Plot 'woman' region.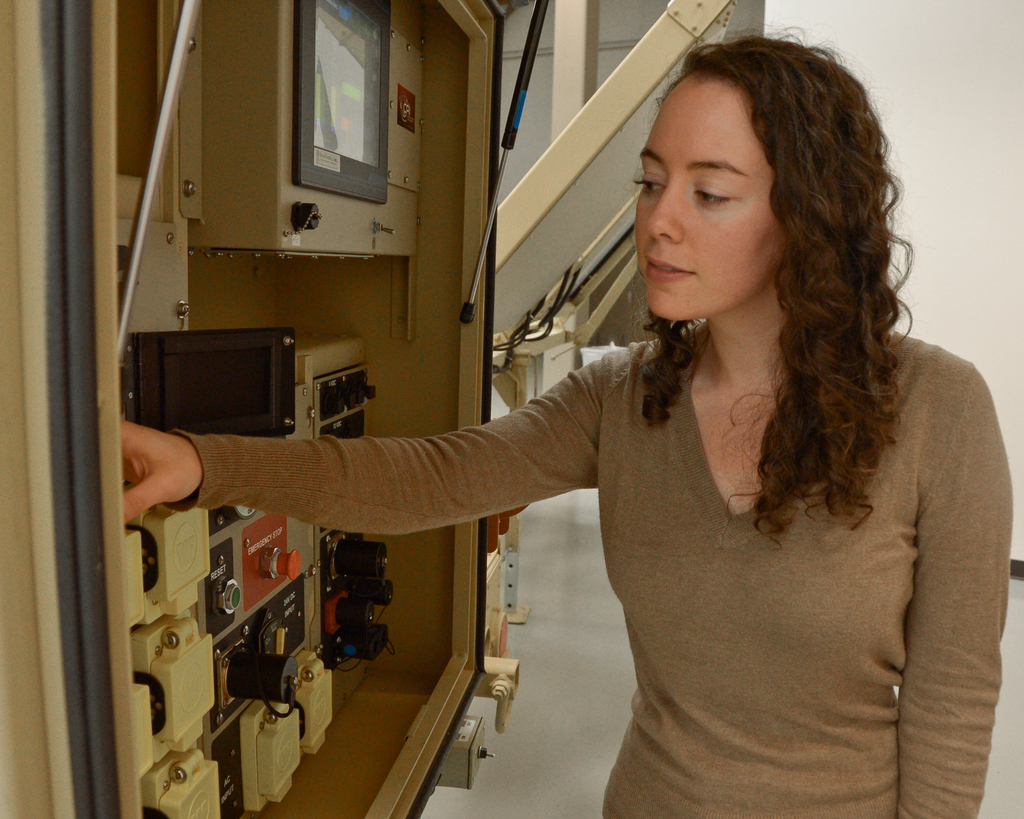
Plotted at <bbox>271, 69, 977, 808</bbox>.
